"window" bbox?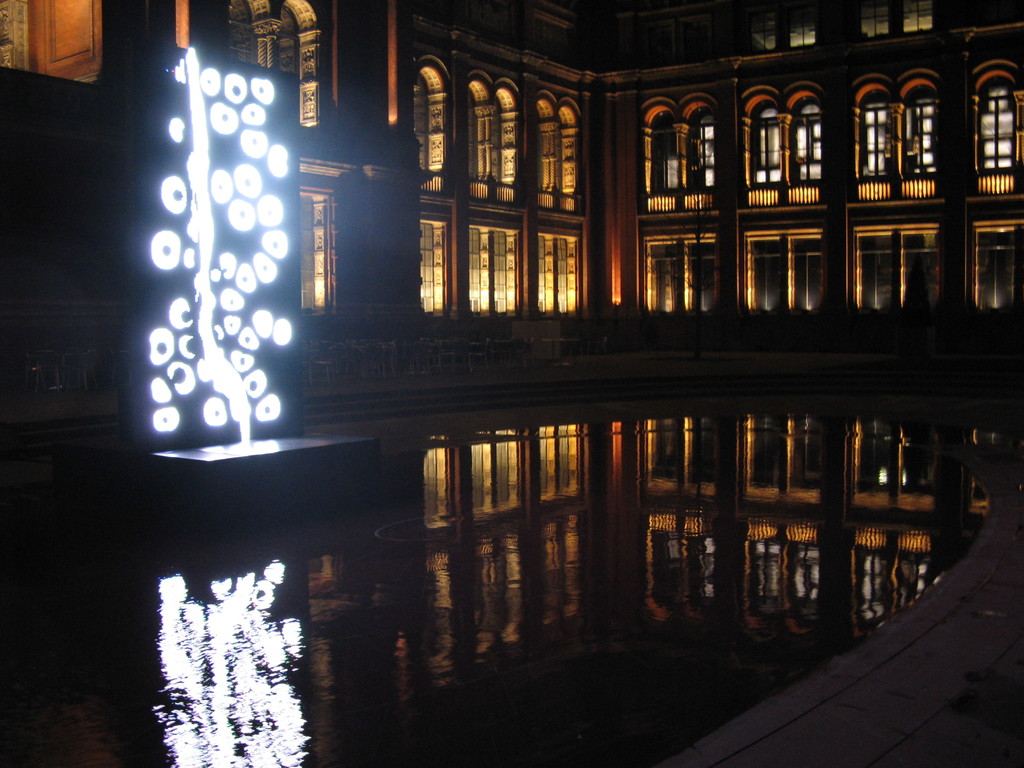
748:0:776:49
